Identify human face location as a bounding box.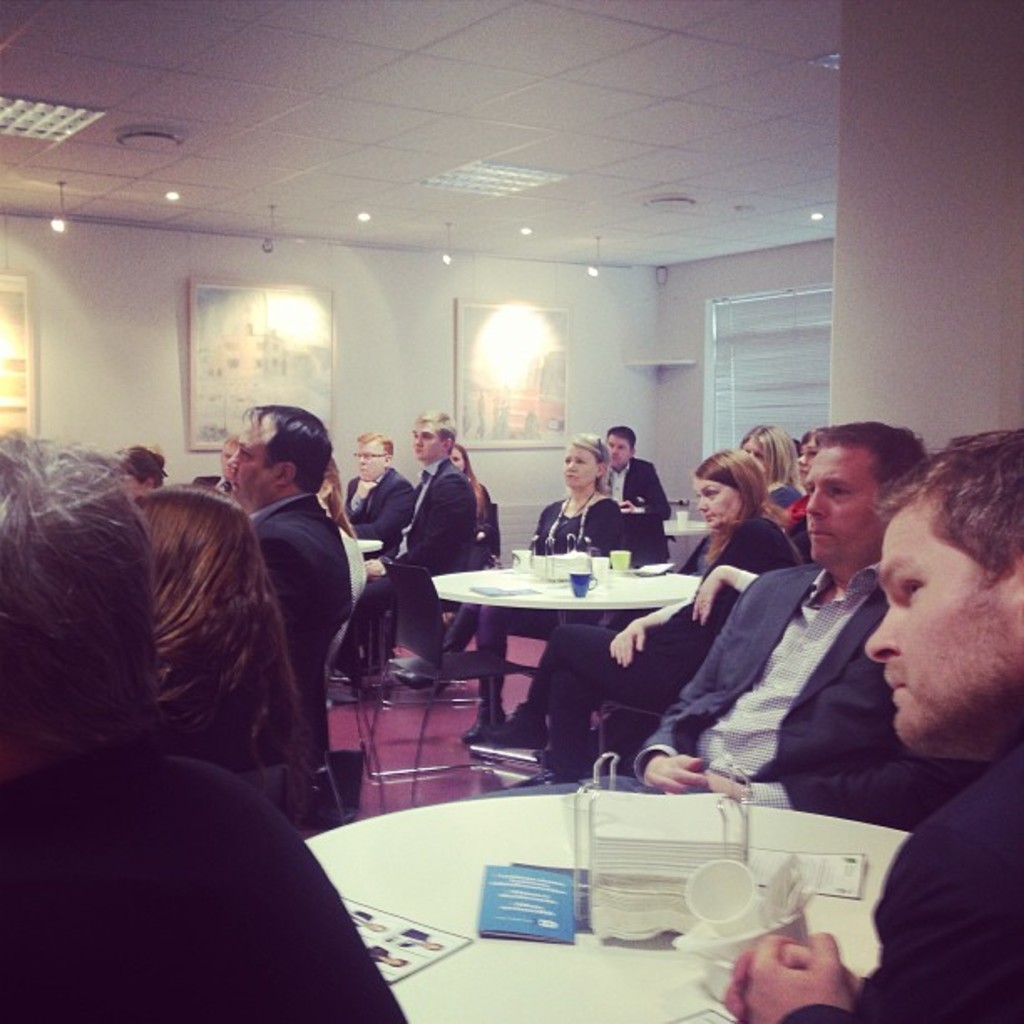
pyautogui.locateOnScreen(607, 437, 626, 465).
